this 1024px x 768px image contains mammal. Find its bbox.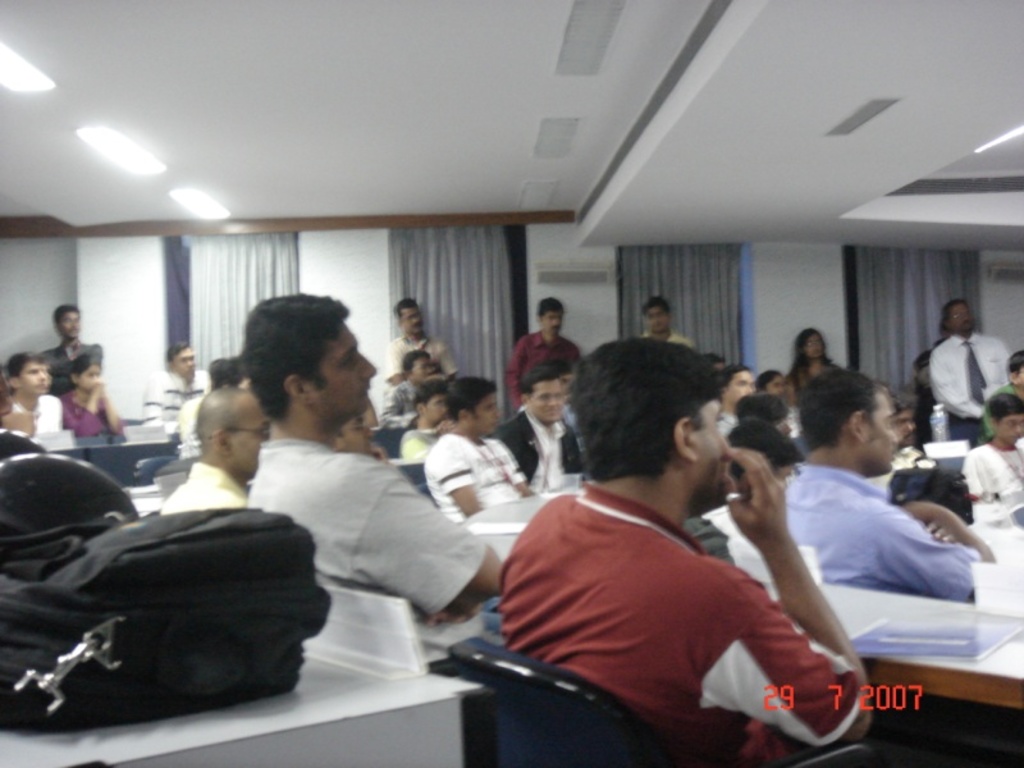
bbox=[397, 384, 453, 458].
